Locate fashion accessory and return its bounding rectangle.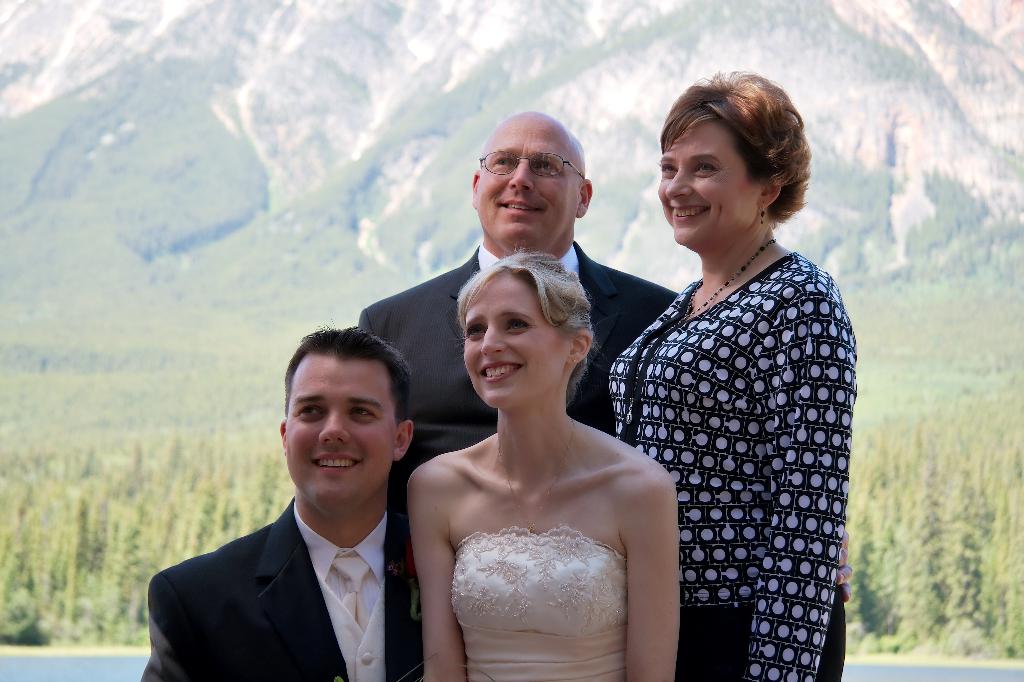
x1=571 y1=356 x2=577 y2=364.
